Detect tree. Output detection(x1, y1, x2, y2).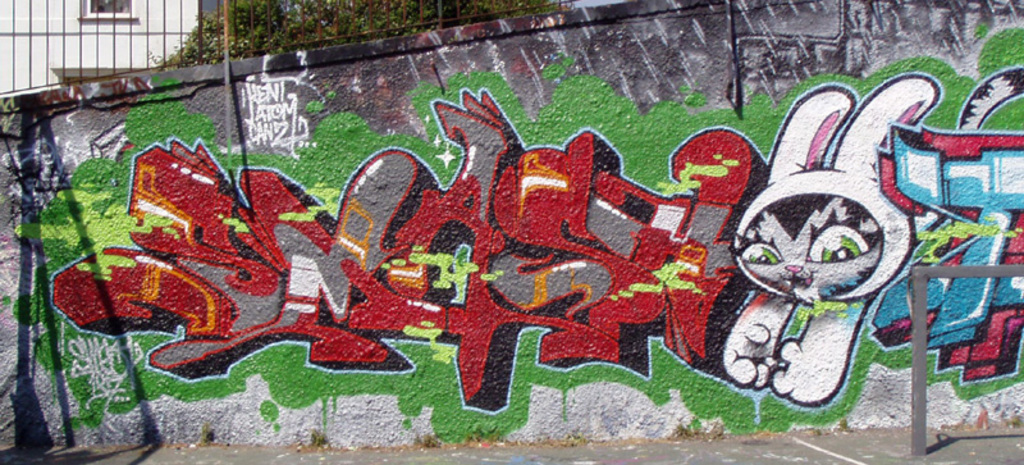
detection(165, 3, 575, 70).
